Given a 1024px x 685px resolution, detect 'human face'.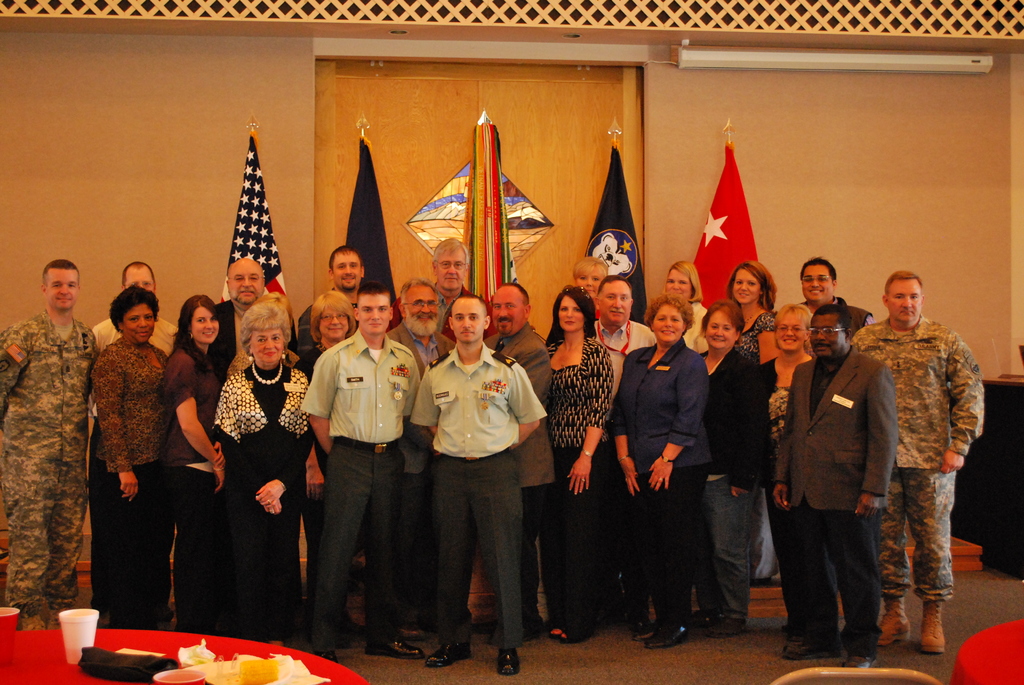
[808,316,847,359].
